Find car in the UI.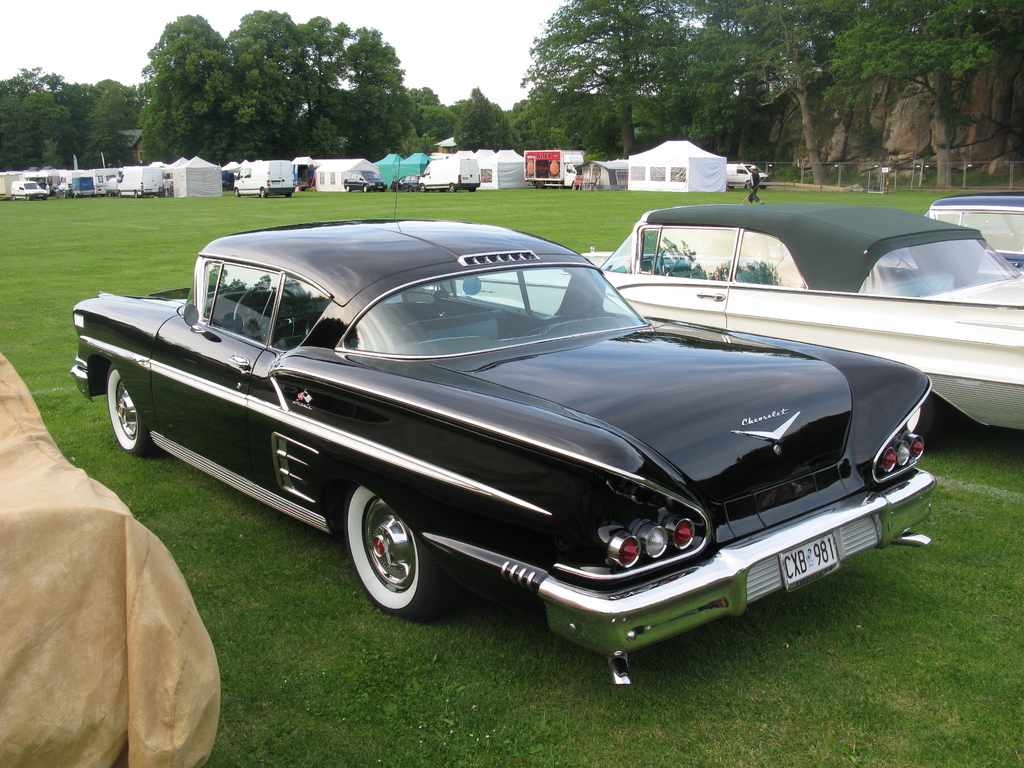
UI element at bbox=[391, 172, 420, 190].
